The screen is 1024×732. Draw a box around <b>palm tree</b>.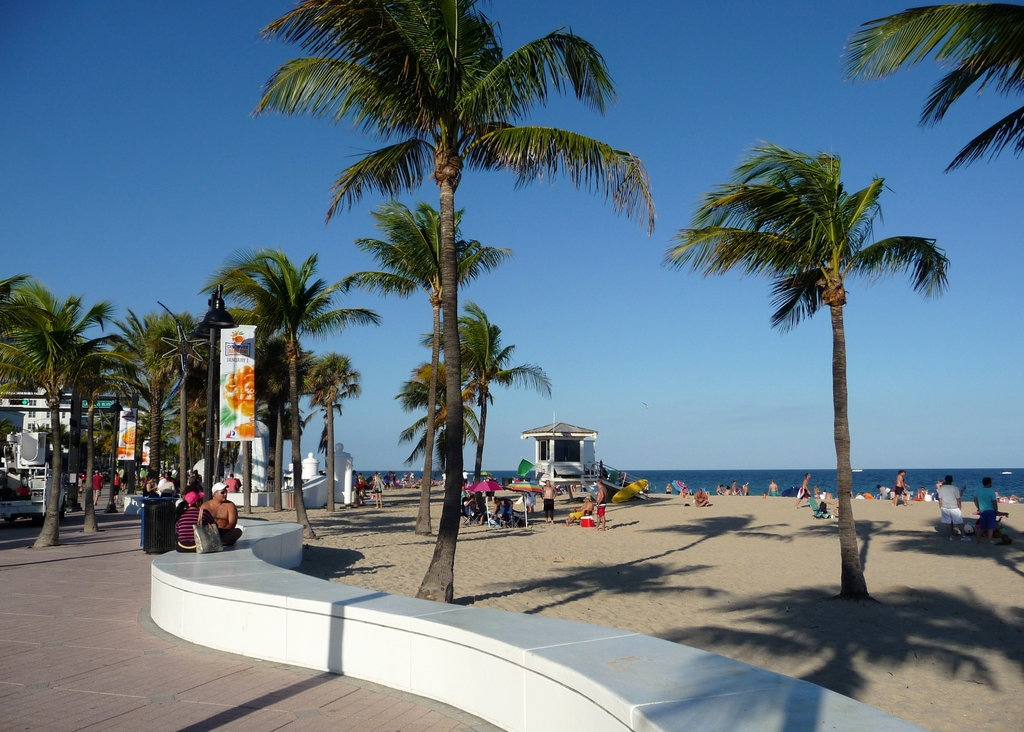
{"x1": 272, "y1": 359, "x2": 351, "y2": 521}.
